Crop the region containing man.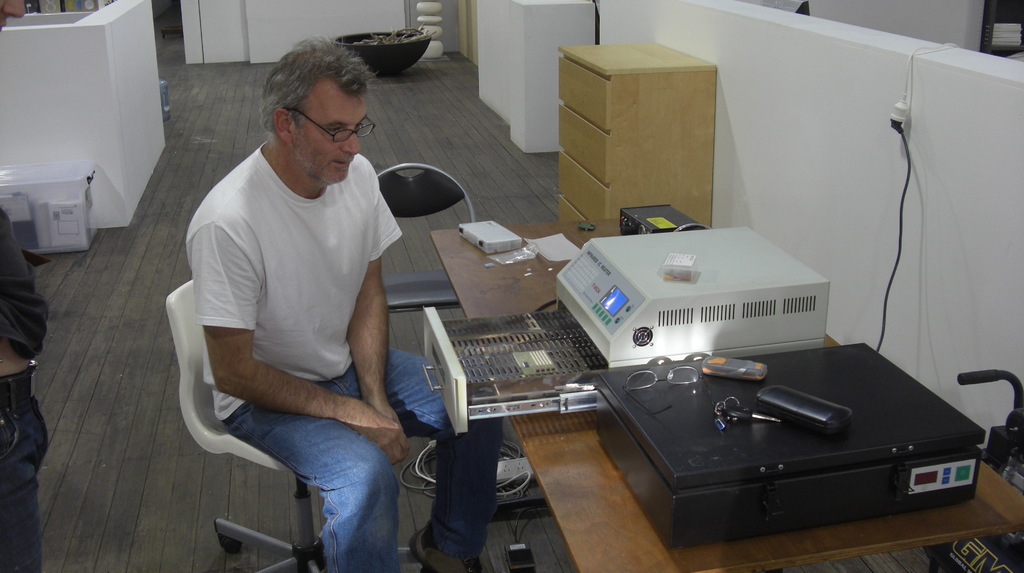
Crop region: detection(177, 33, 492, 572).
